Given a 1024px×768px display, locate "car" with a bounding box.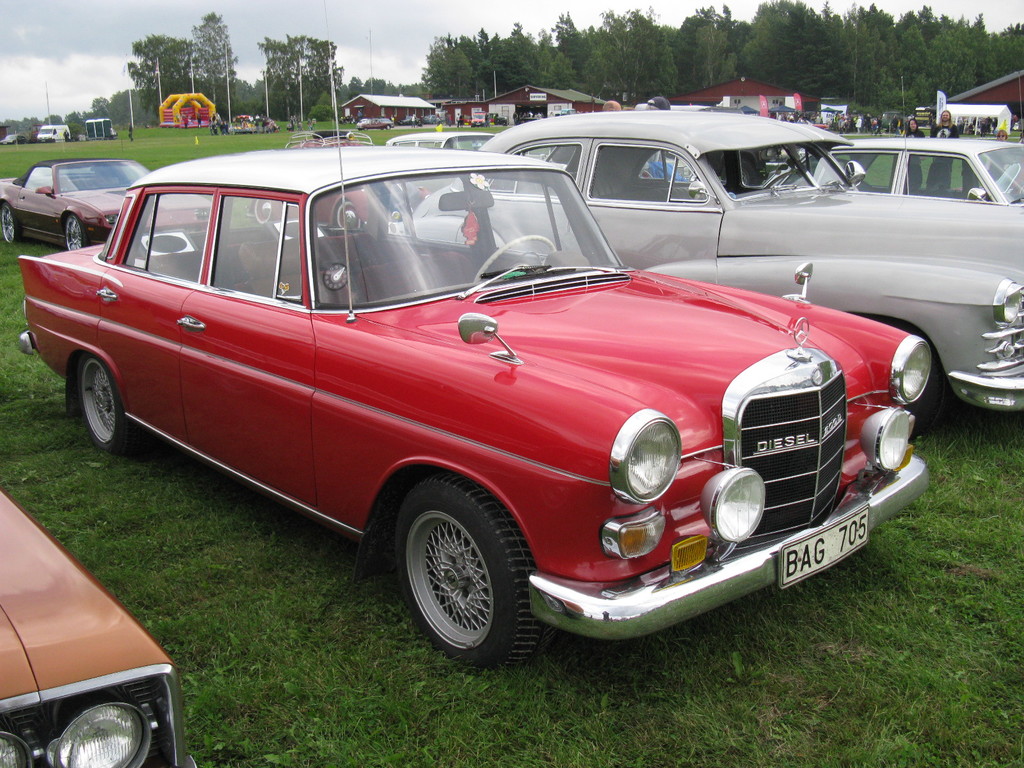
Located: locate(409, 110, 1023, 410).
